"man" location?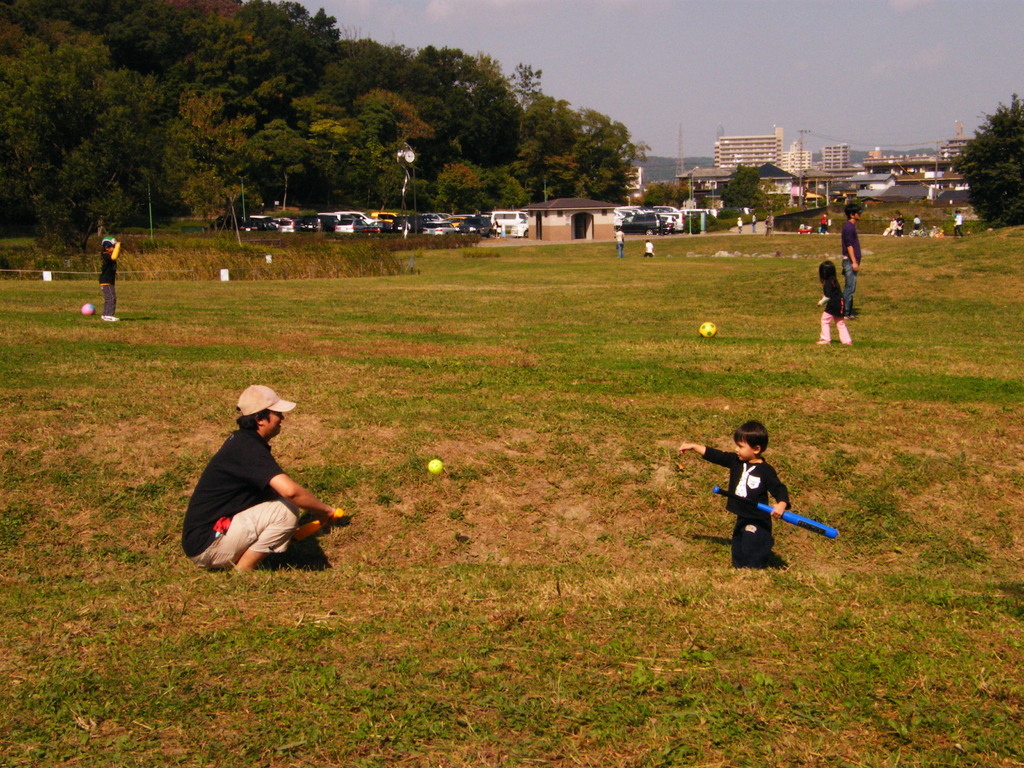
locate(184, 384, 335, 572)
